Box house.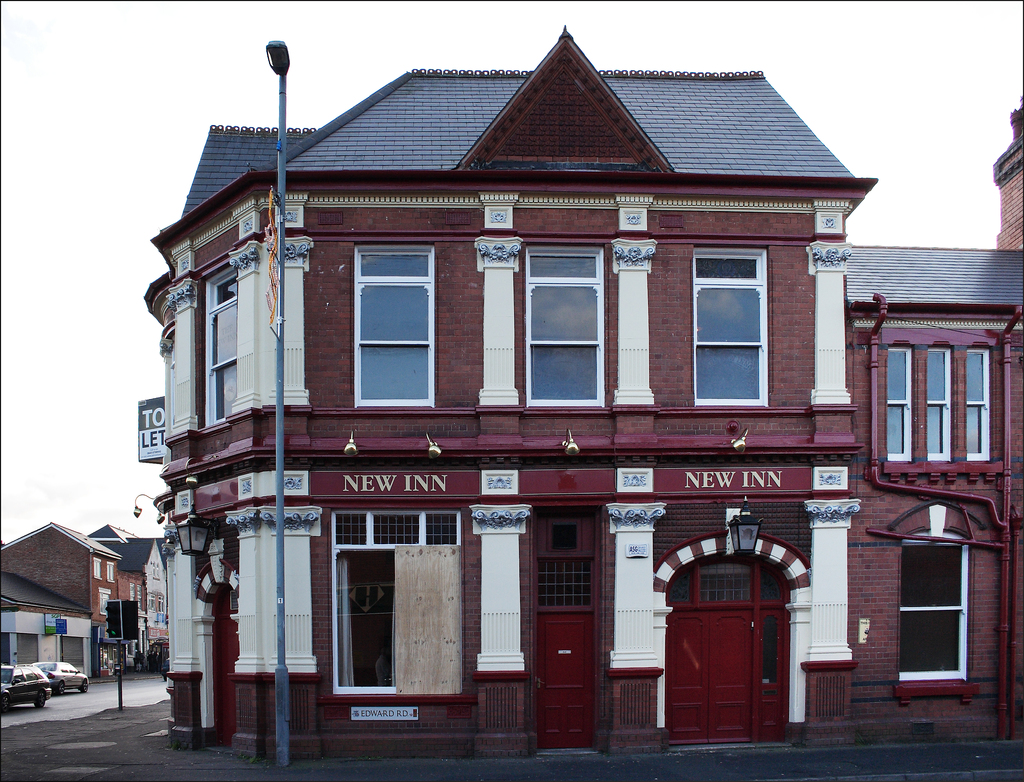
l=145, t=26, r=877, b=756.
